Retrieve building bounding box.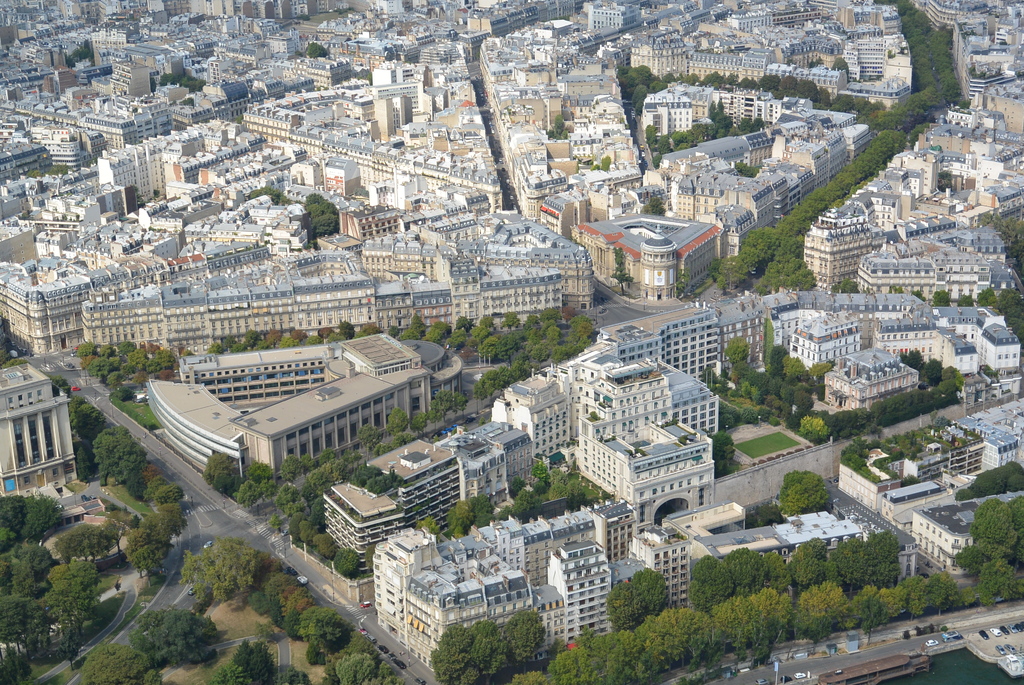
Bounding box: [x1=728, y1=289, x2=1021, y2=375].
